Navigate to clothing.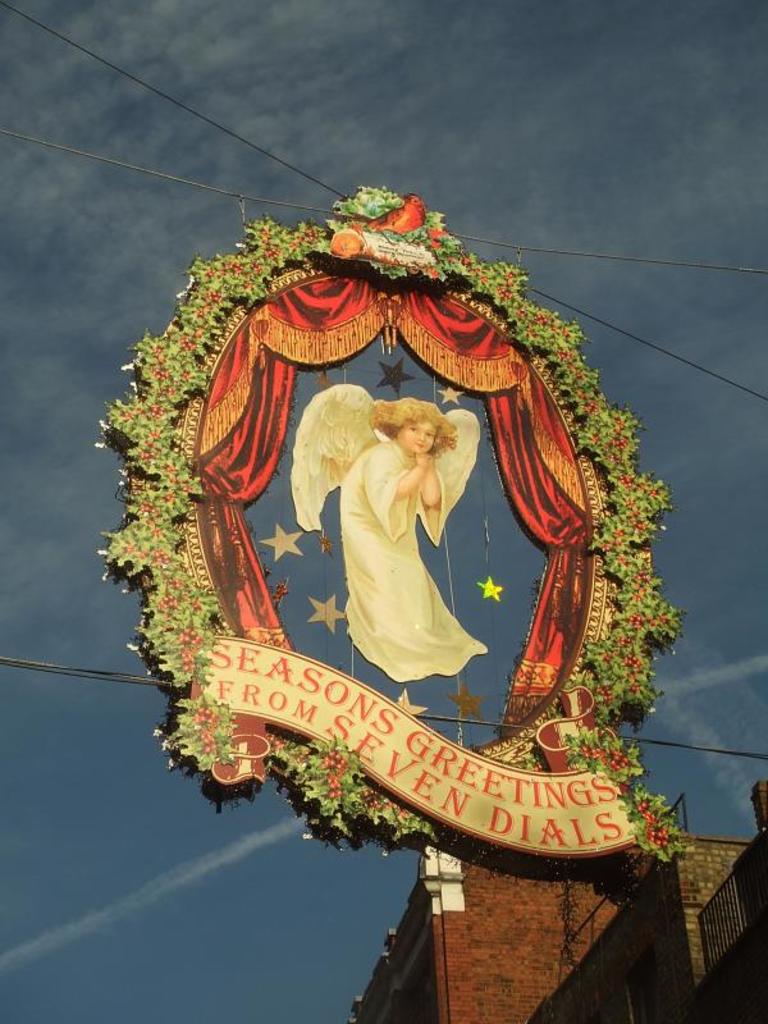
Navigation target: (left=321, top=402, right=481, bottom=707).
